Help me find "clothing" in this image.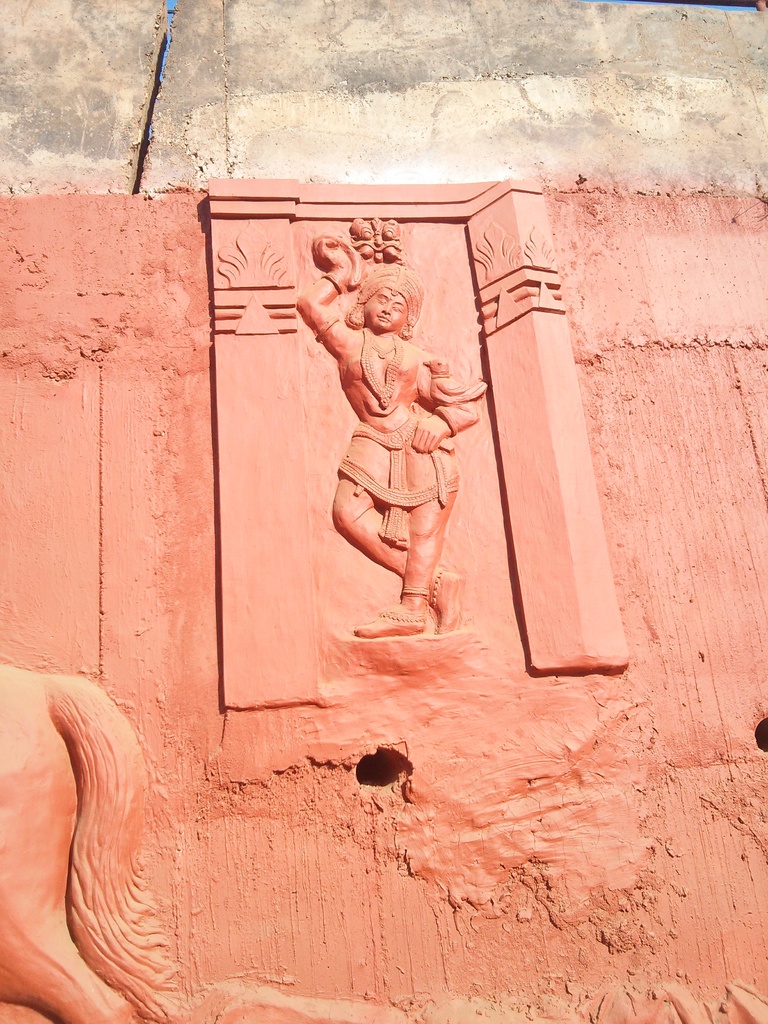
Found it: [left=326, top=319, right=492, bottom=594].
